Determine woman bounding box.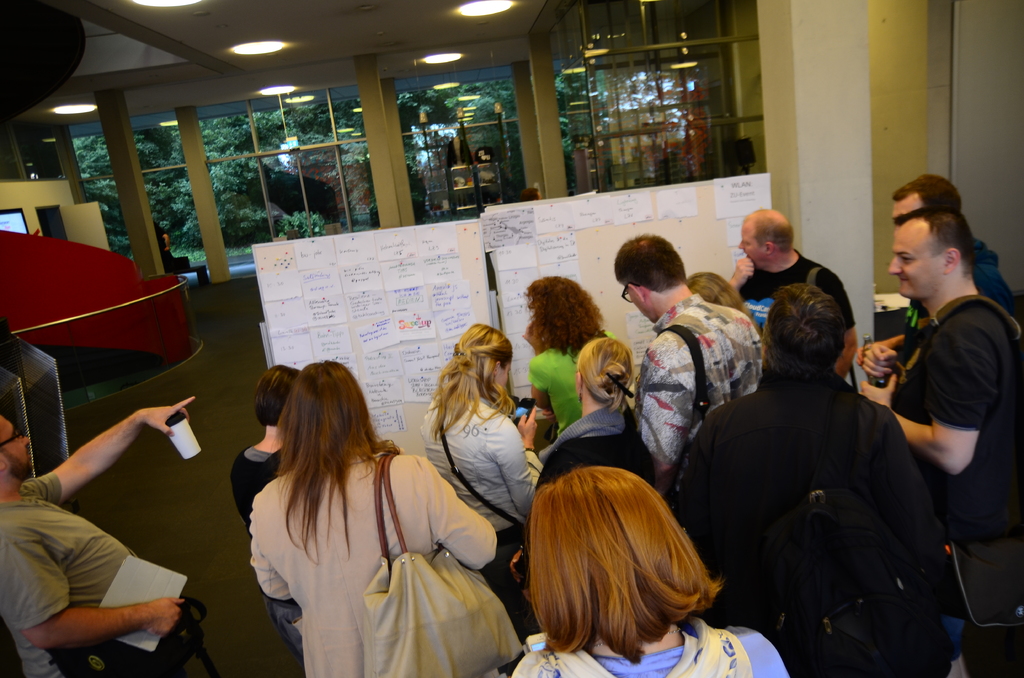
Determined: 518:273:618:446.
